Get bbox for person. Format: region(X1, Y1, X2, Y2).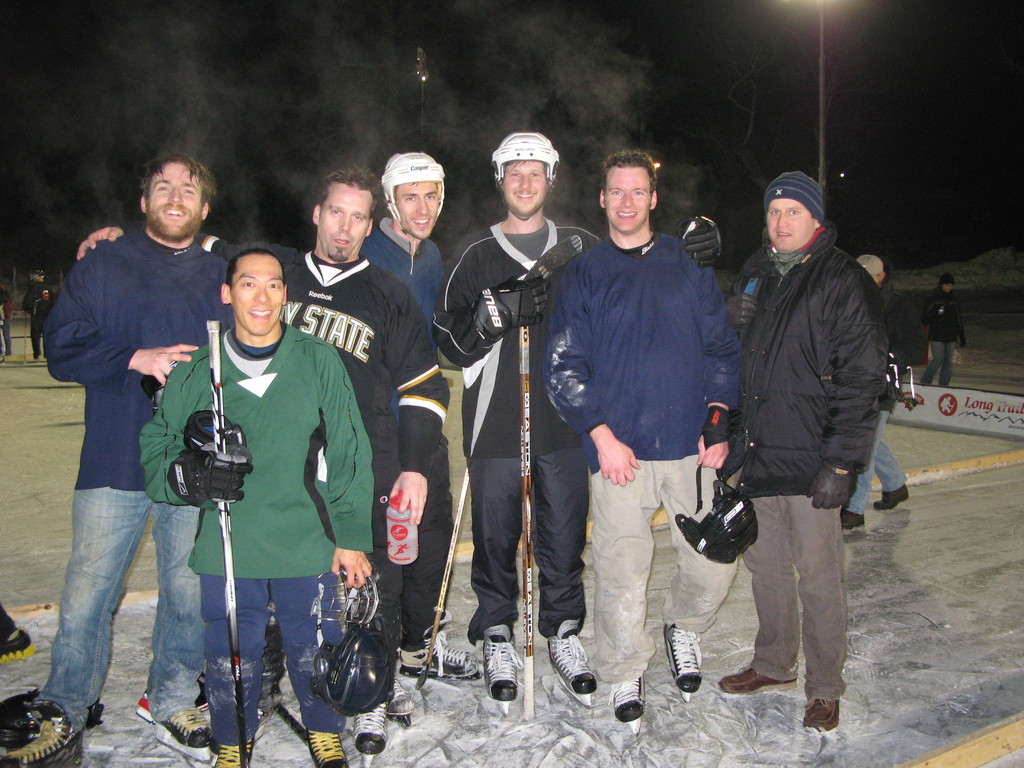
region(712, 164, 890, 739).
